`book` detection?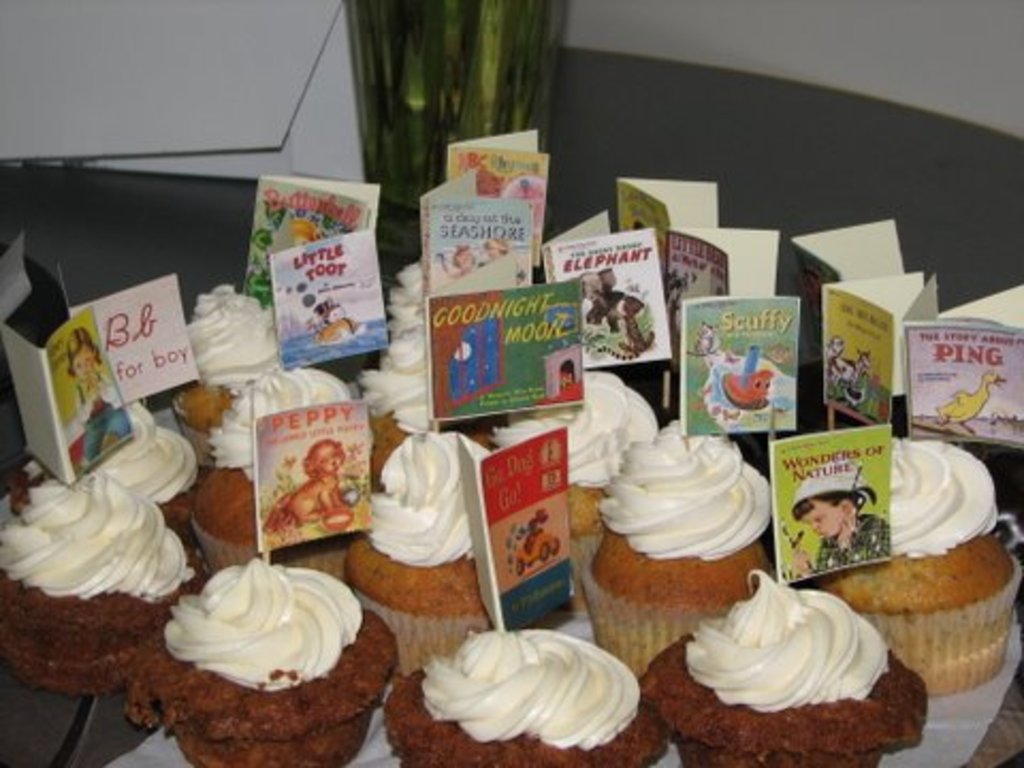
[237,166,384,314]
